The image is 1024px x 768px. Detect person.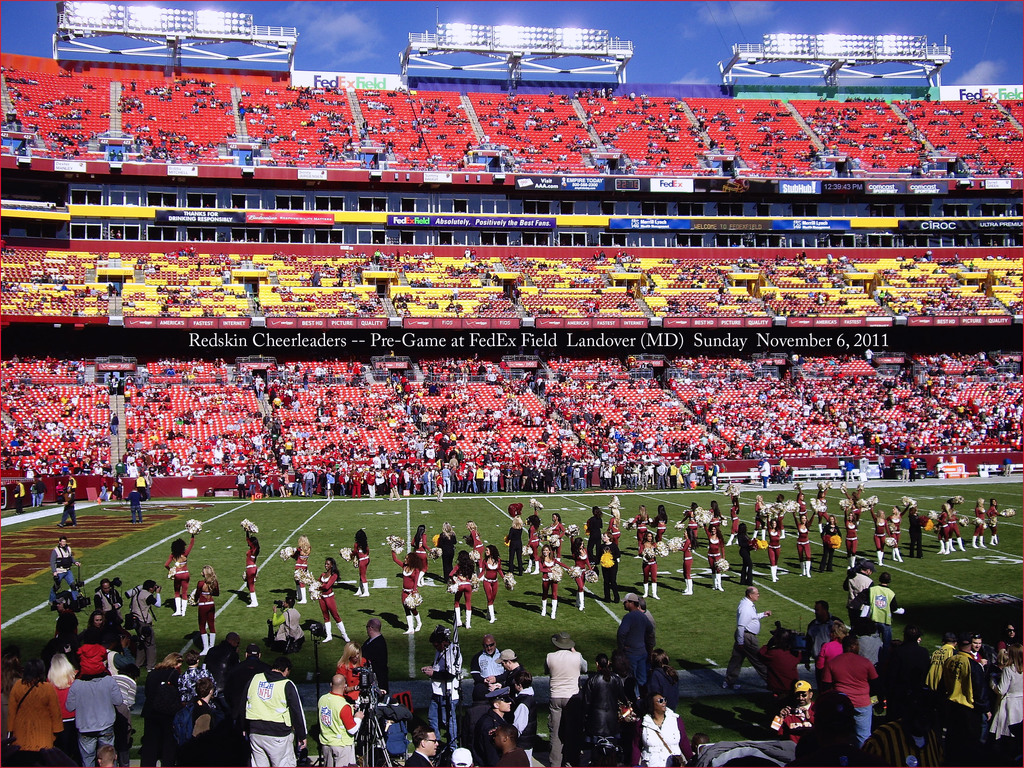
Detection: Rect(400, 721, 444, 767).
